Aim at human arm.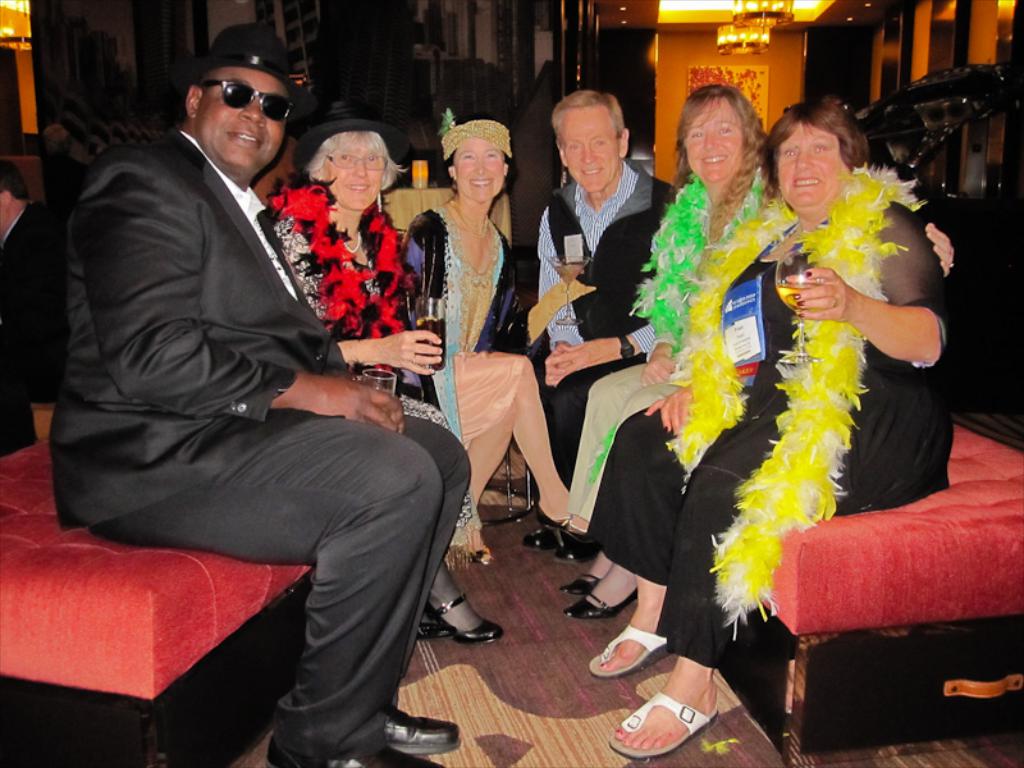
Aimed at 394,214,452,399.
